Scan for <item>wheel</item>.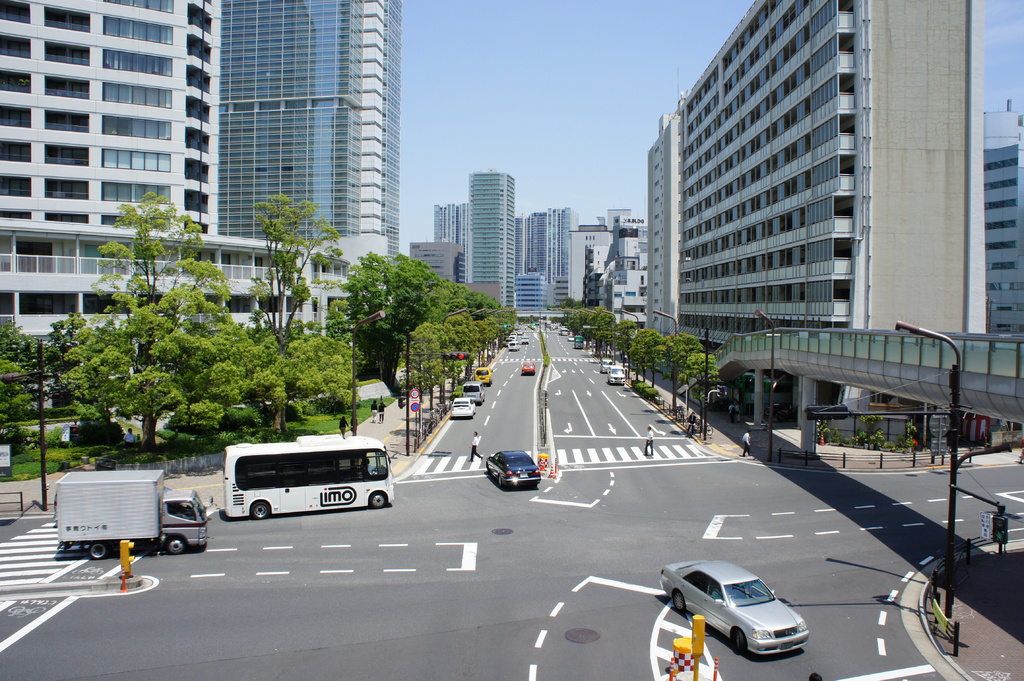
Scan result: x1=370 y1=493 x2=386 y2=507.
